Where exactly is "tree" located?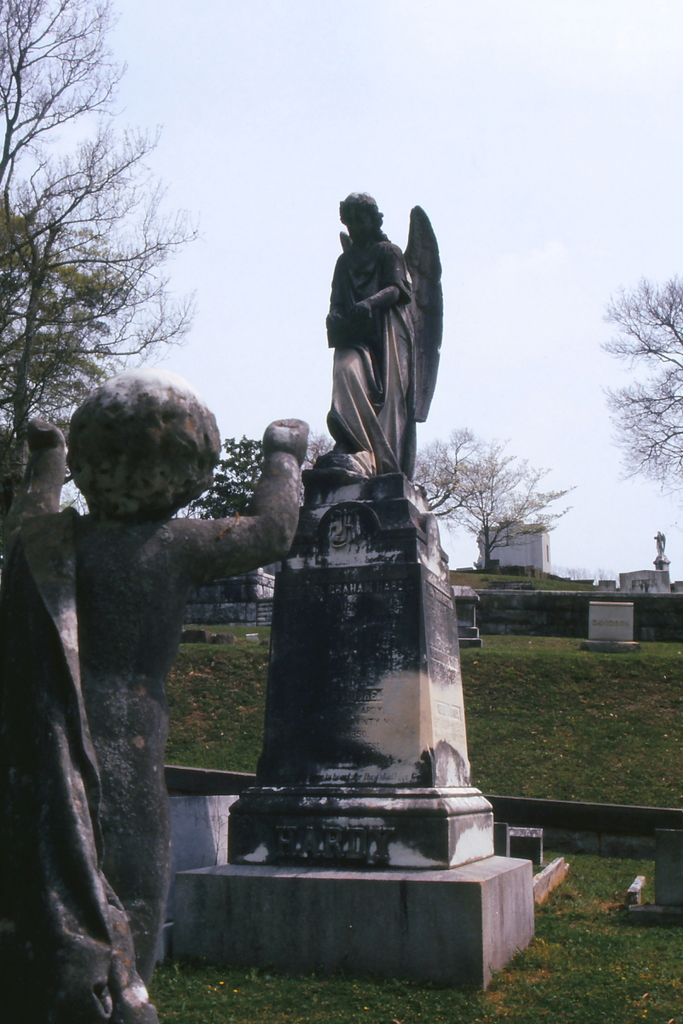
Its bounding box is box(302, 426, 341, 503).
